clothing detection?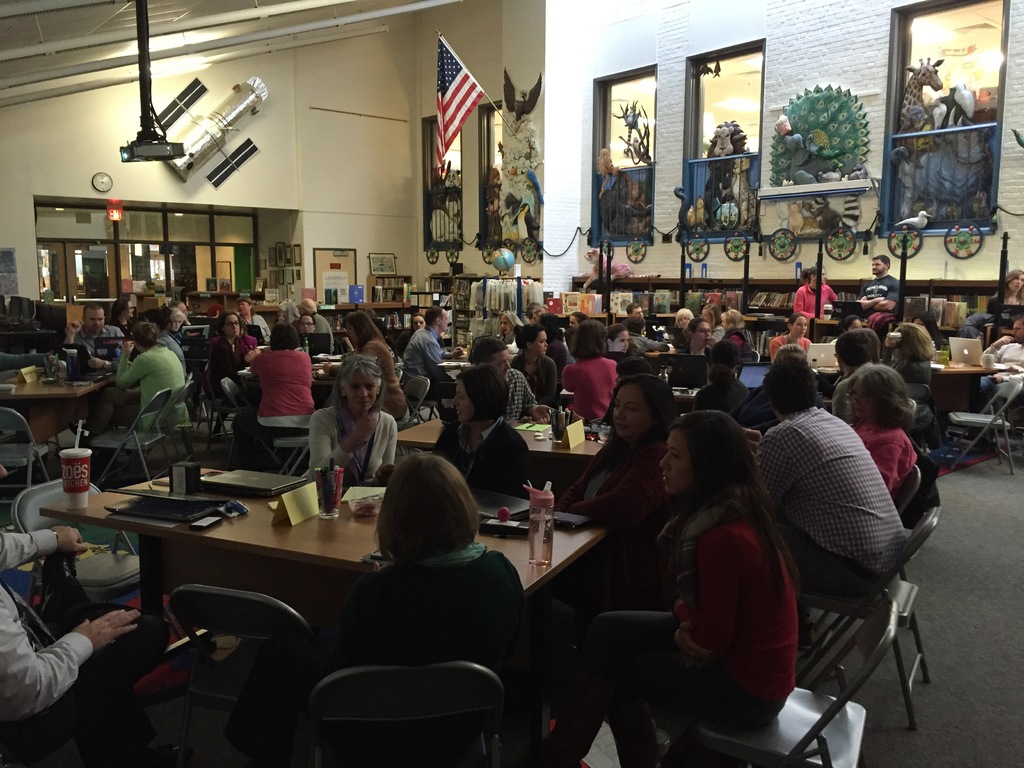
(x1=627, y1=330, x2=669, y2=351)
